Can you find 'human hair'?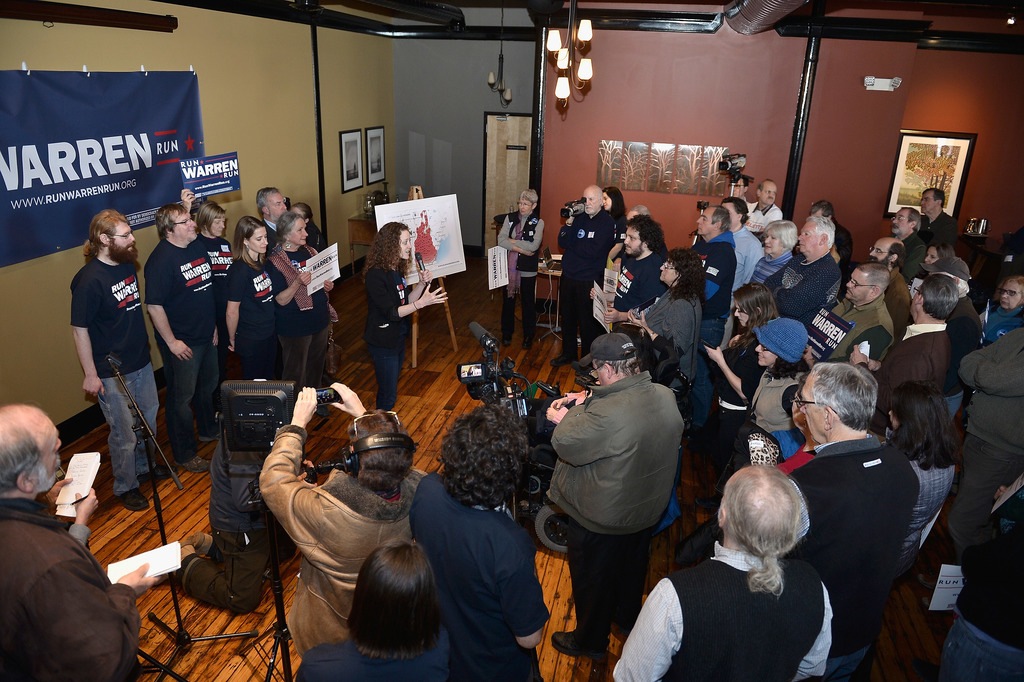
Yes, bounding box: <region>902, 207, 921, 231</region>.
